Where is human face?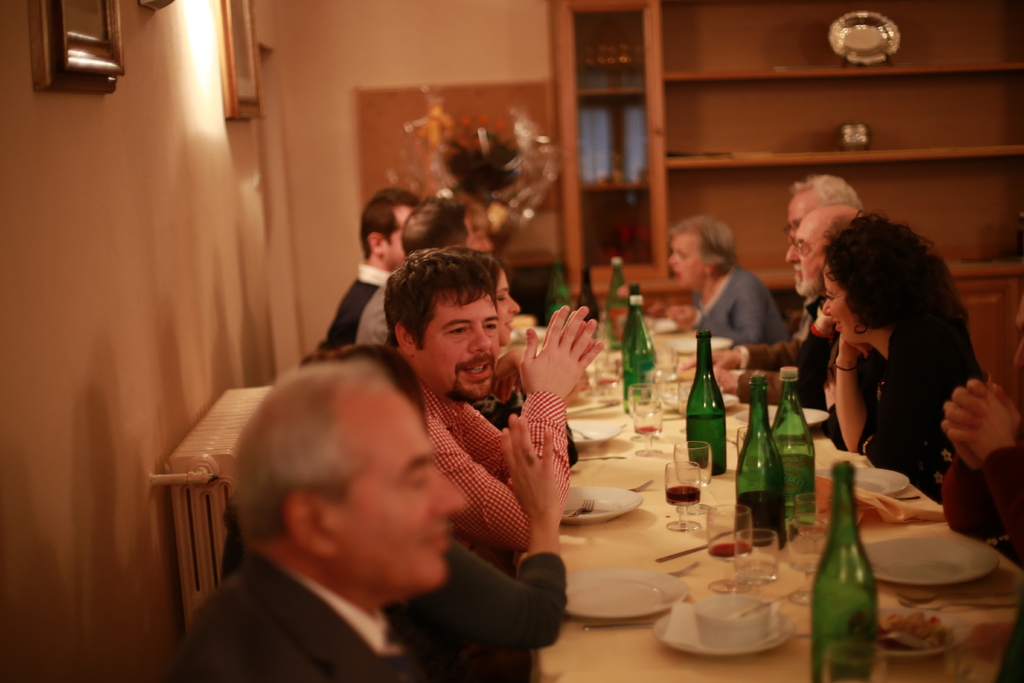
<region>821, 263, 855, 343</region>.
